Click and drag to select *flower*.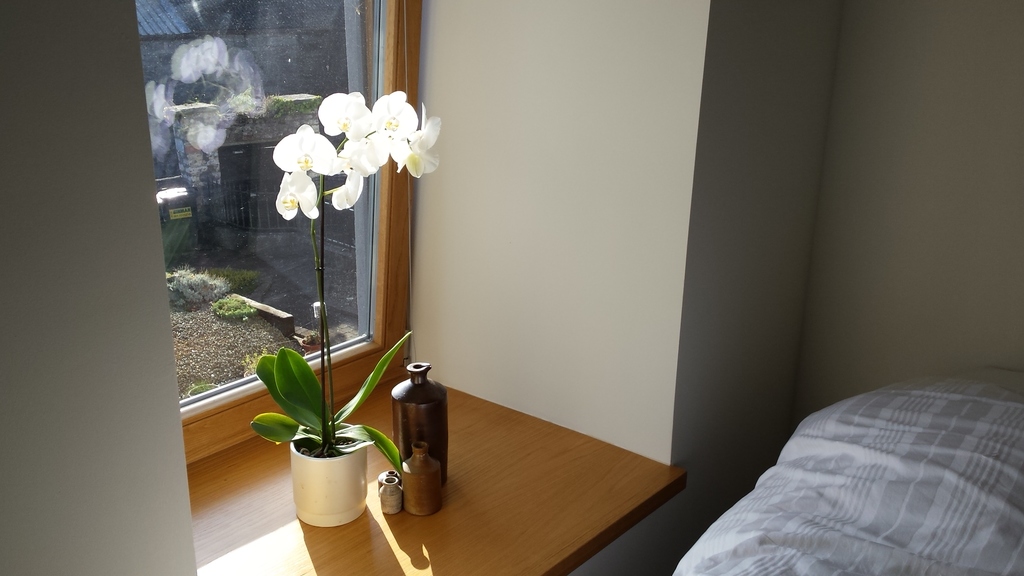
Selection: (350, 88, 420, 170).
